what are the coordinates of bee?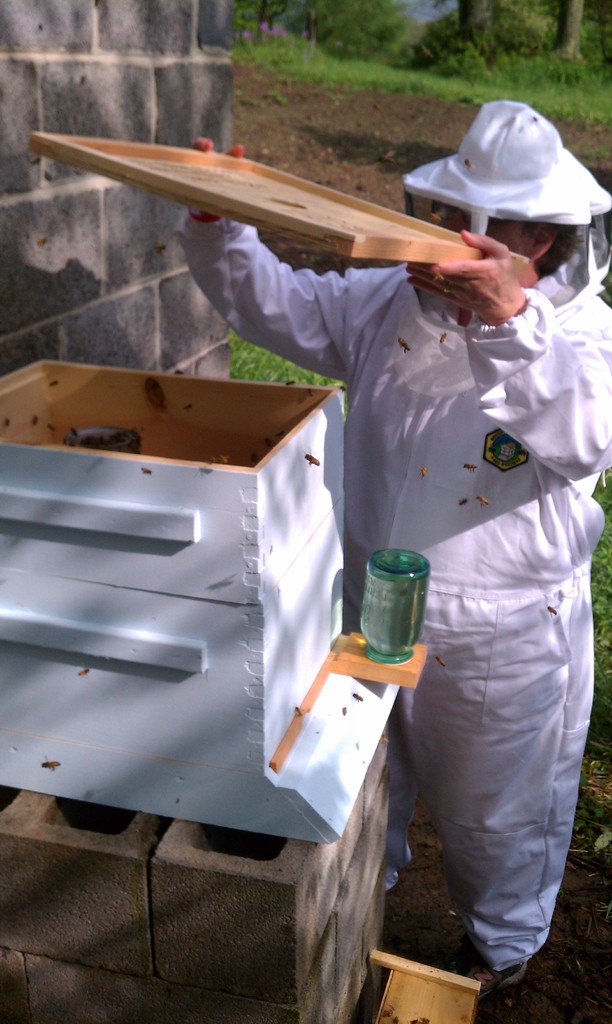
[417,461,427,486].
